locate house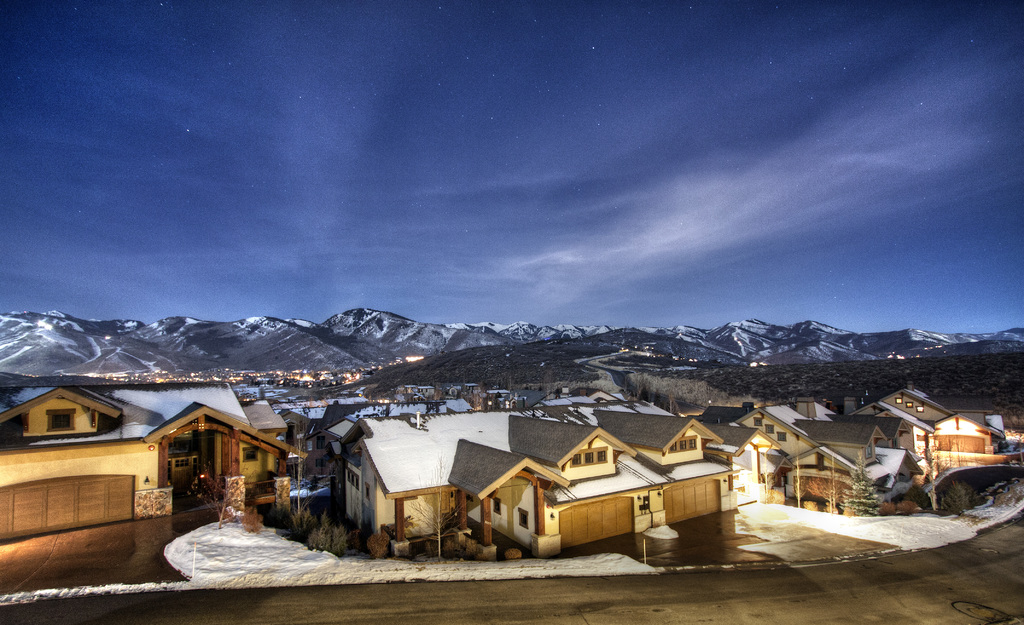
rect(21, 383, 296, 543)
